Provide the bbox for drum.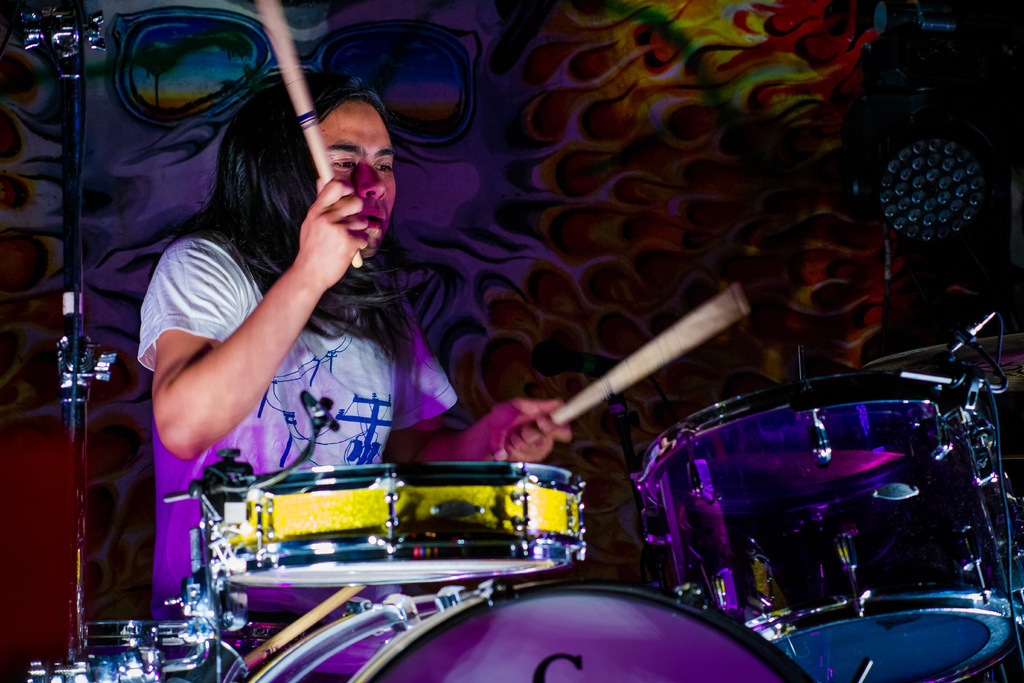
left=79, top=618, right=297, bottom=682.
